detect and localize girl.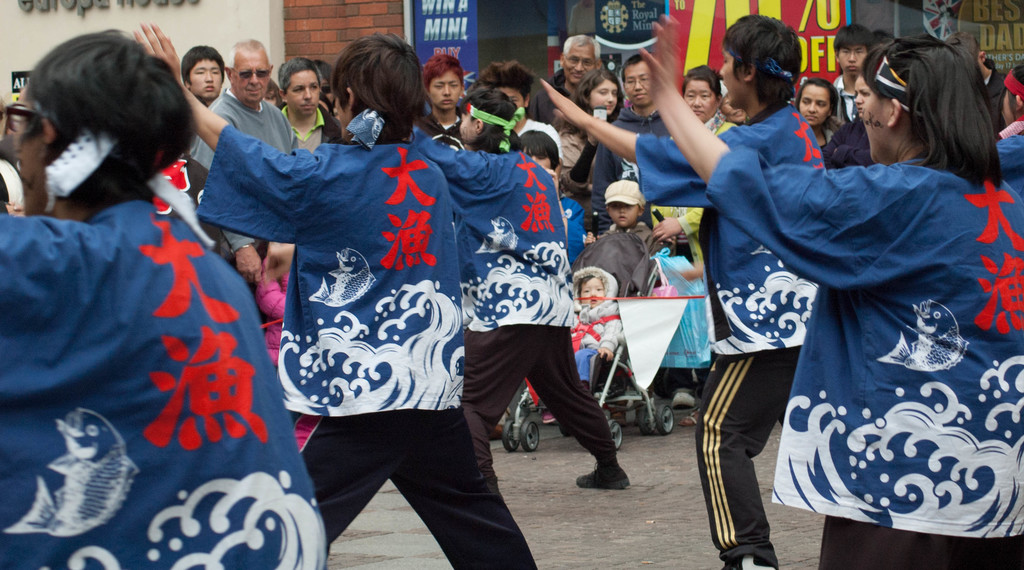
Localized at <bbox>573, 63, 616, 115</bbox>.
